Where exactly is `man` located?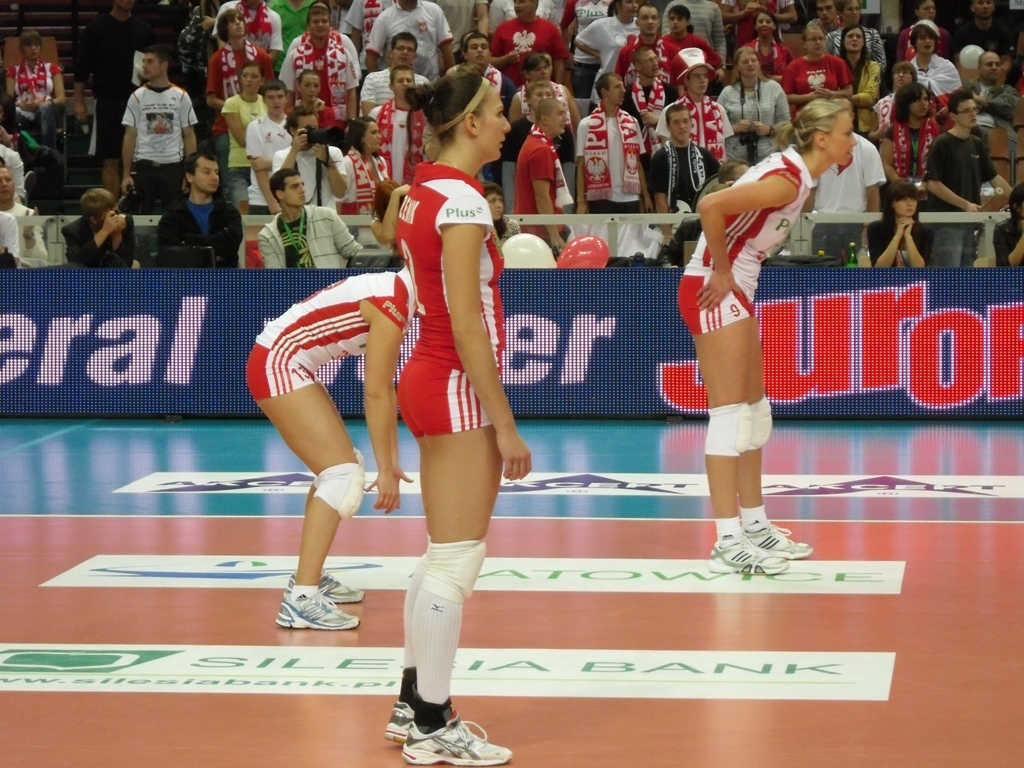
Its bounding box is <box>239,80,295,163</box>.
